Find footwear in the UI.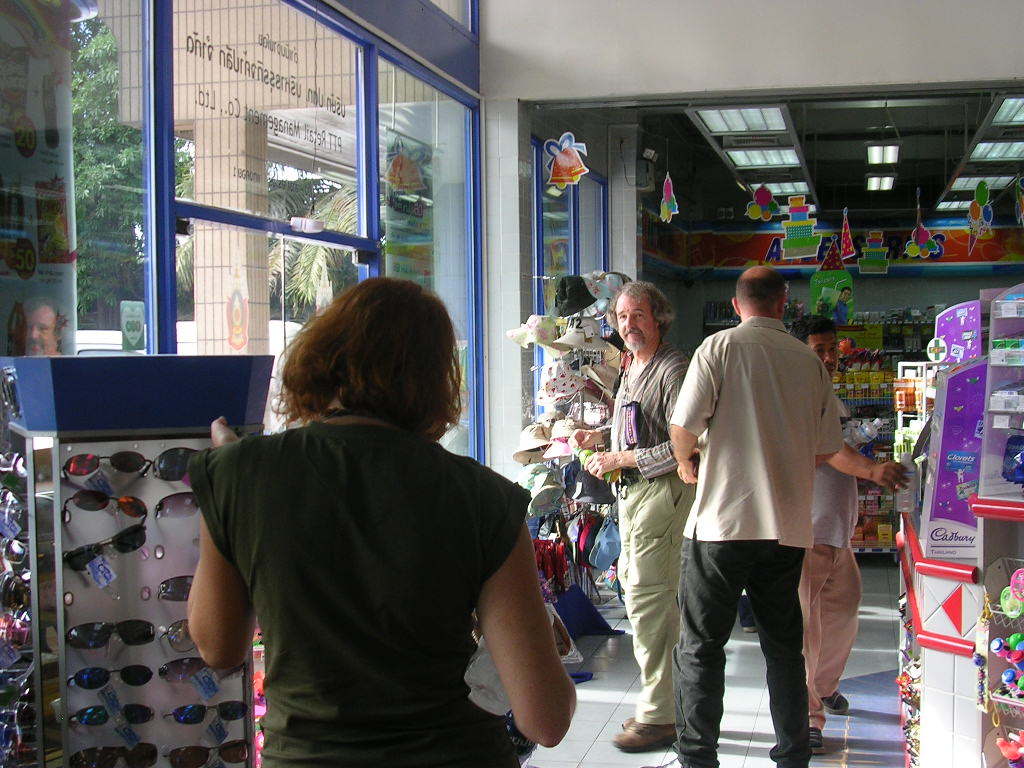
UI element at (x1=613, y1=721, x2=677, y2=753).
